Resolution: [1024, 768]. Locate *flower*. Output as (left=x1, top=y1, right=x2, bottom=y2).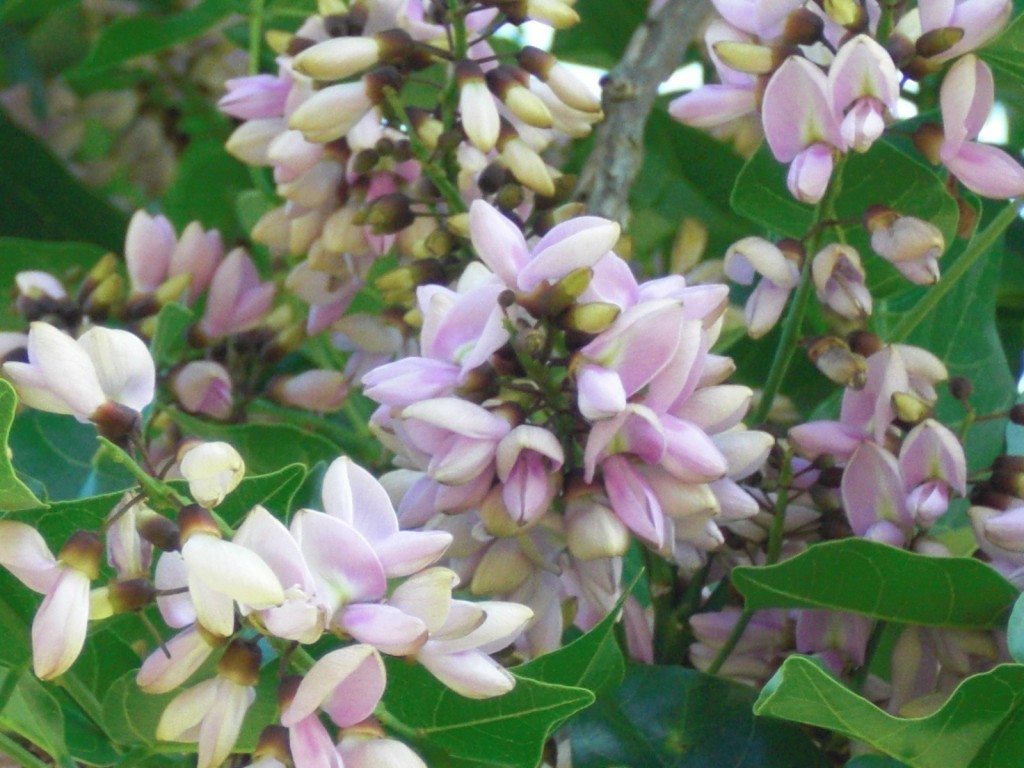
(left=133, top=456, right=517, bottom=767).
